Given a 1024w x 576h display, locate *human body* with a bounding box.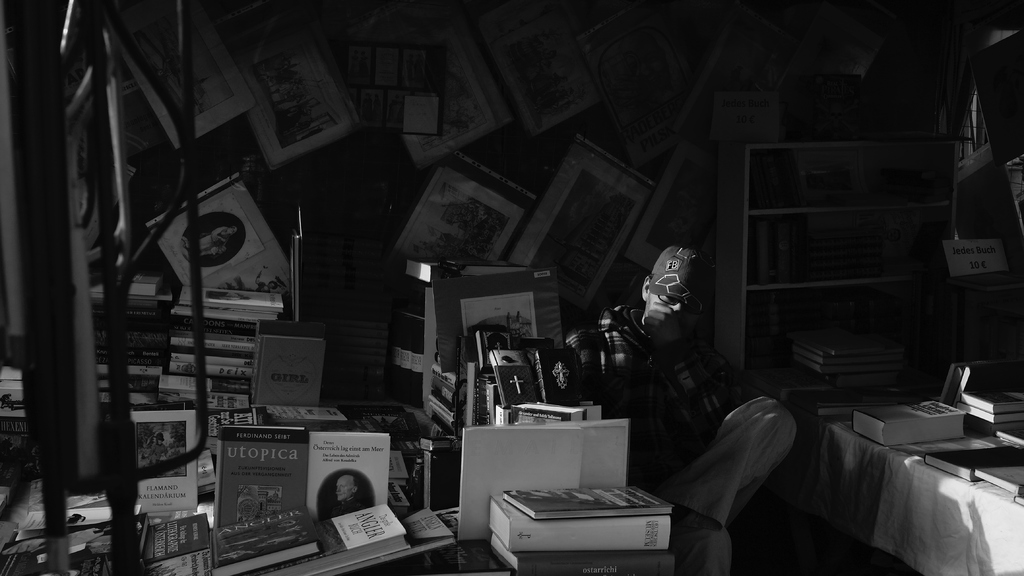
Located: (x1=147, y1=444, x2=166, y2=463).
